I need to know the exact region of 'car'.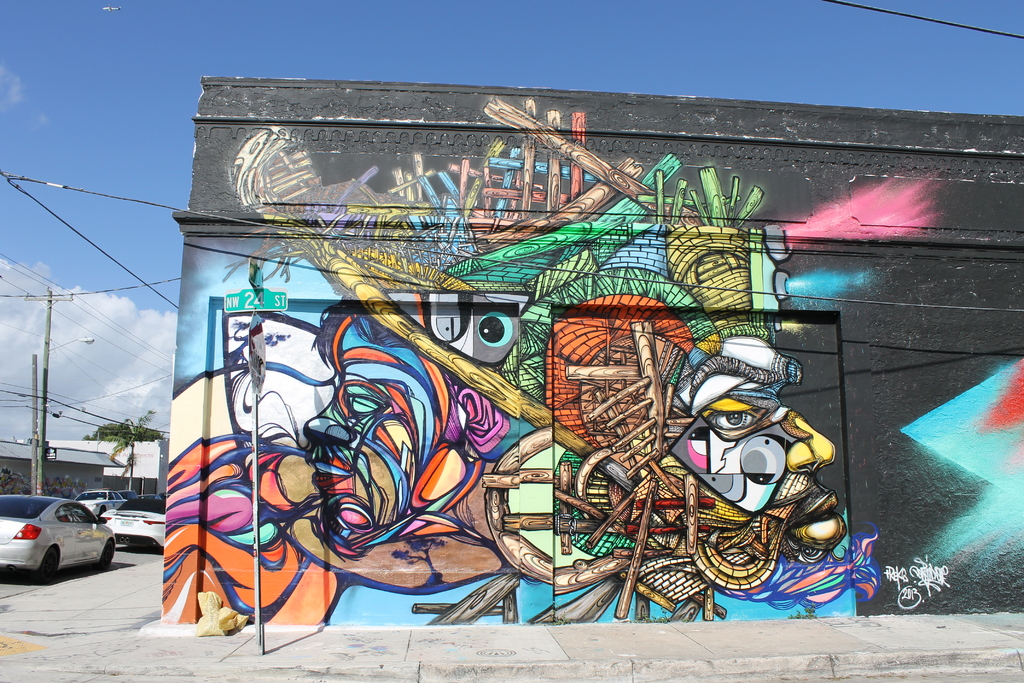
Region: (x1=75, y1=490, x2=126, y2=518).
